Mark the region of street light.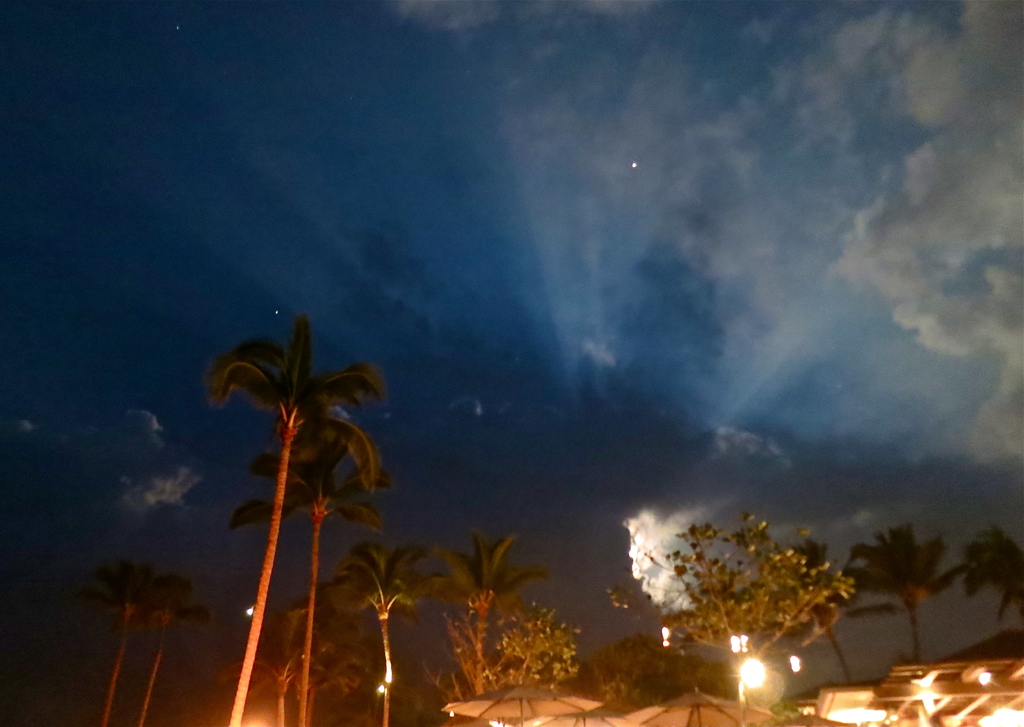
Region: BBox(729, 649, 764, 726).
